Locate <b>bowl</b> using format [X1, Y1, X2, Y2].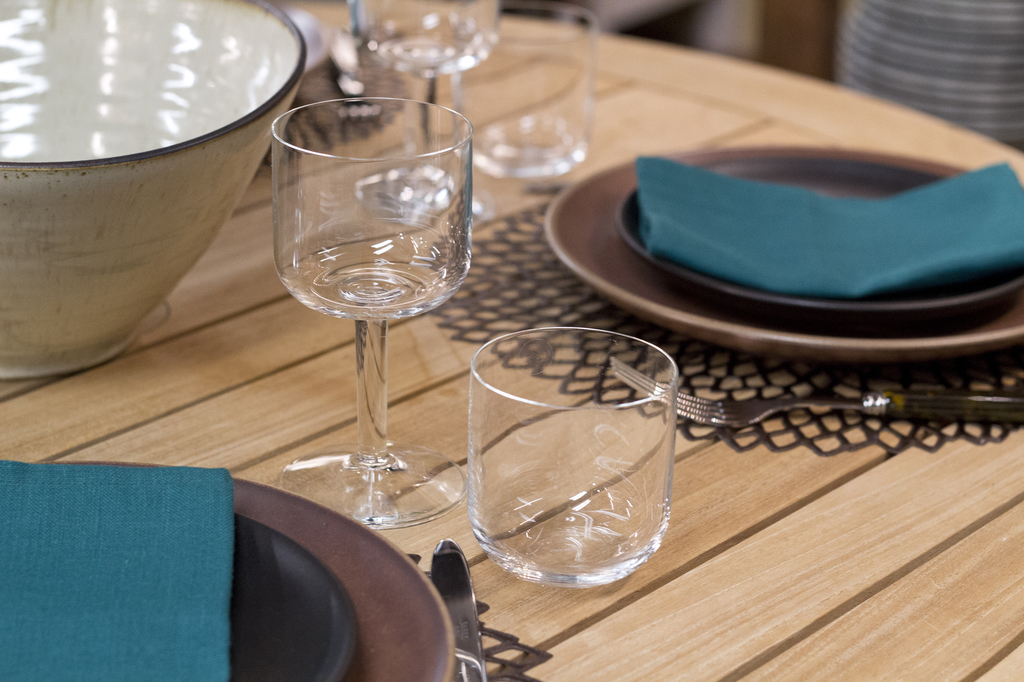
[12, 12, 296, 385].
